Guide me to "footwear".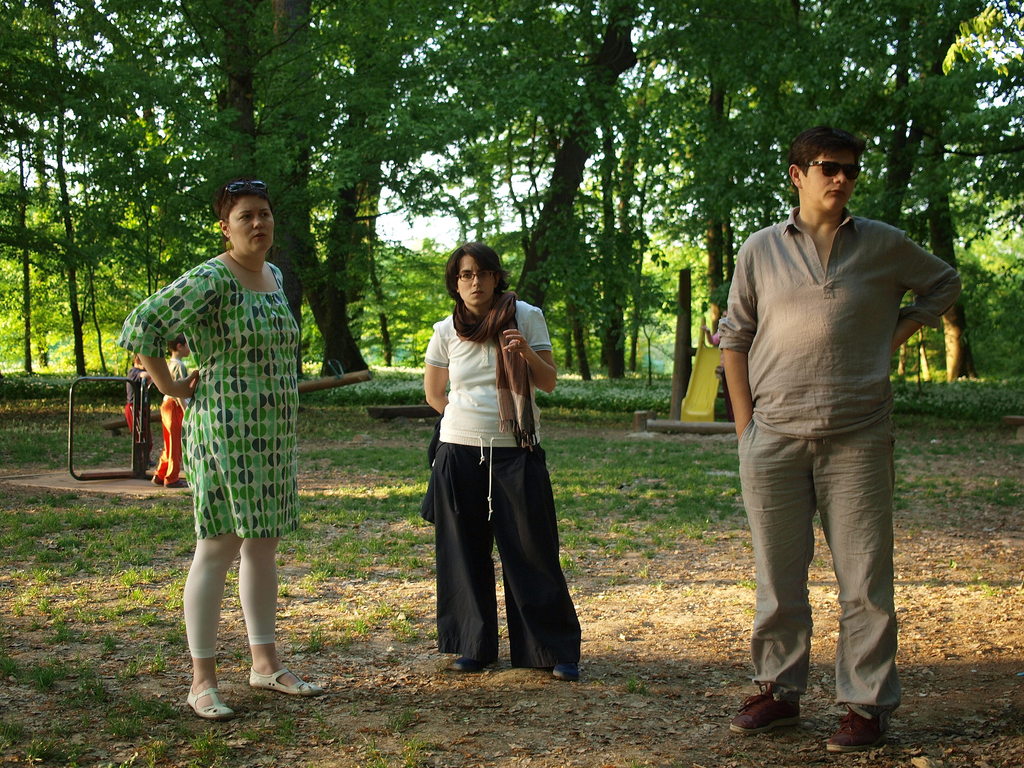
Guidance: box=[184, 682, 228, 716].
